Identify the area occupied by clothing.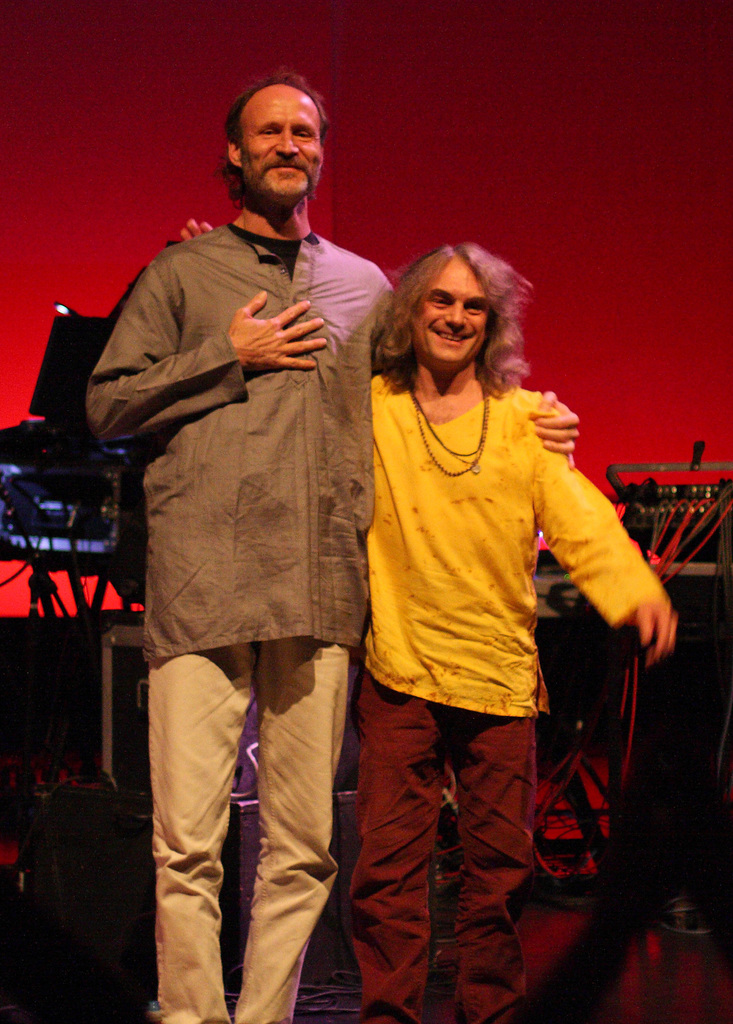
Area: x1=350 y1=369 x2=659 y2=1023.
